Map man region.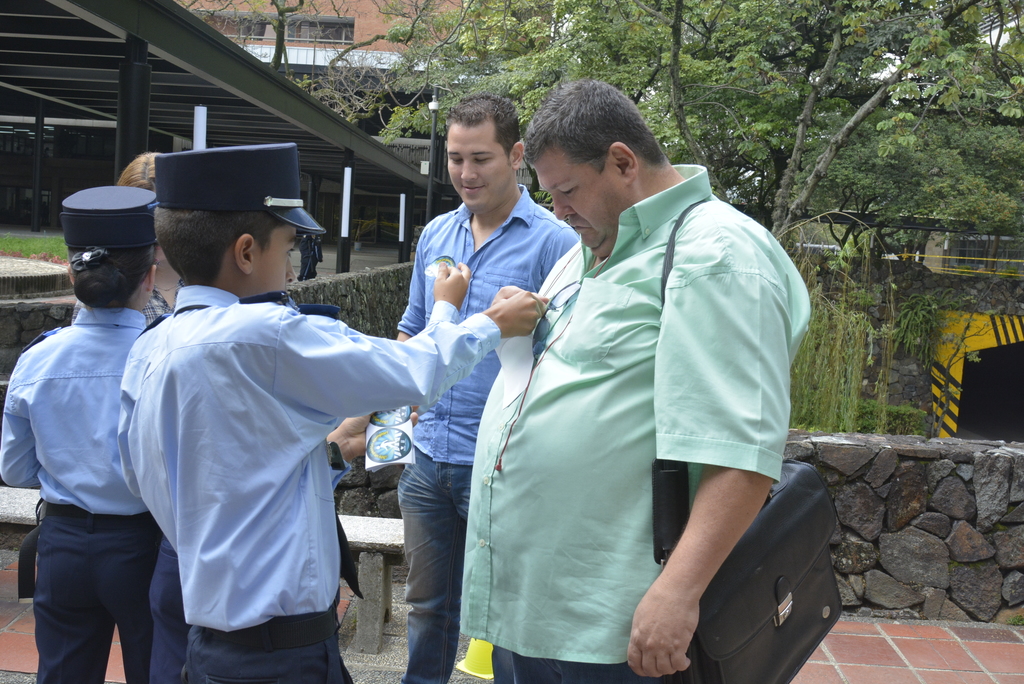
Mapped to x1=474, y1=89, x2=819, y2=683.
